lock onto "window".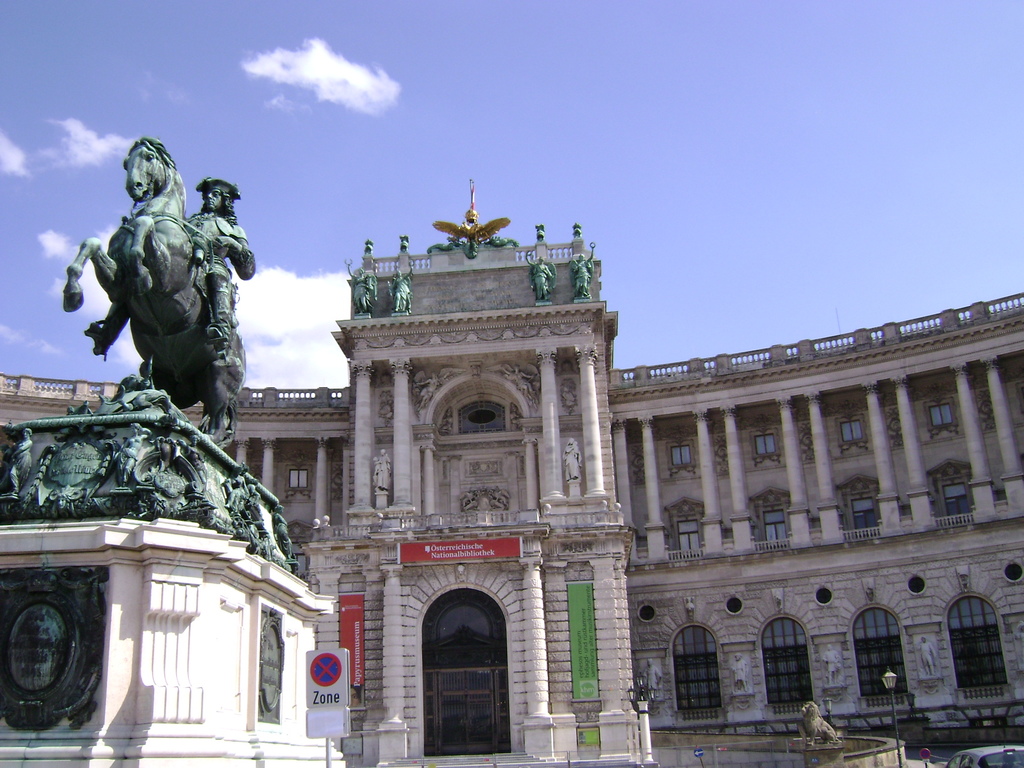
Locked: [760, 621, 817, 708].
